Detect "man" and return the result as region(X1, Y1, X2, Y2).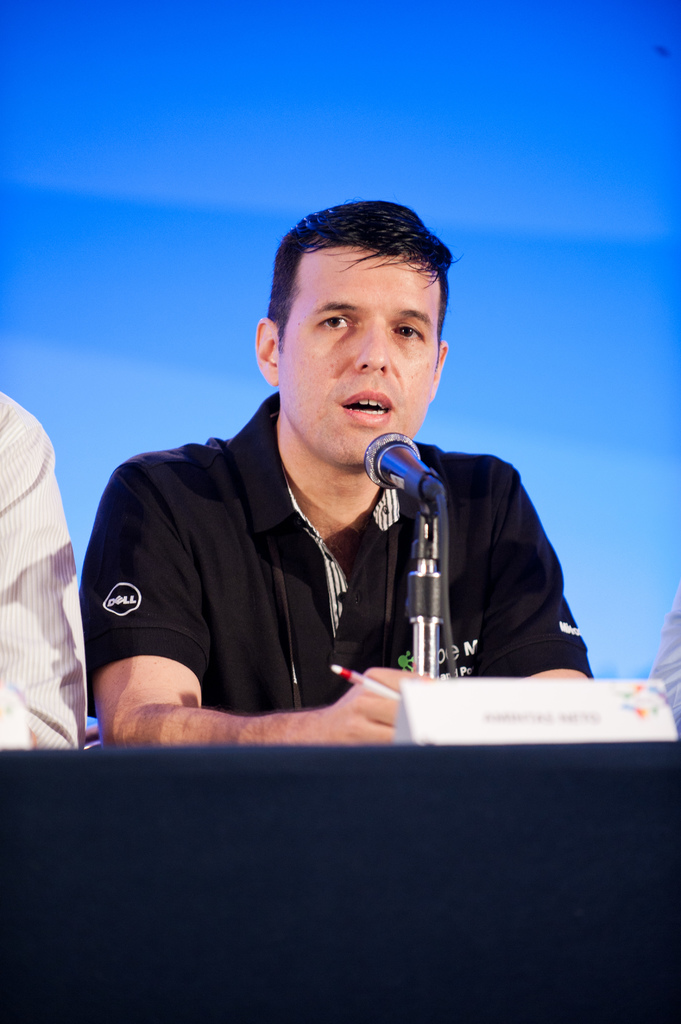
region(78, 202, 600, 735).
